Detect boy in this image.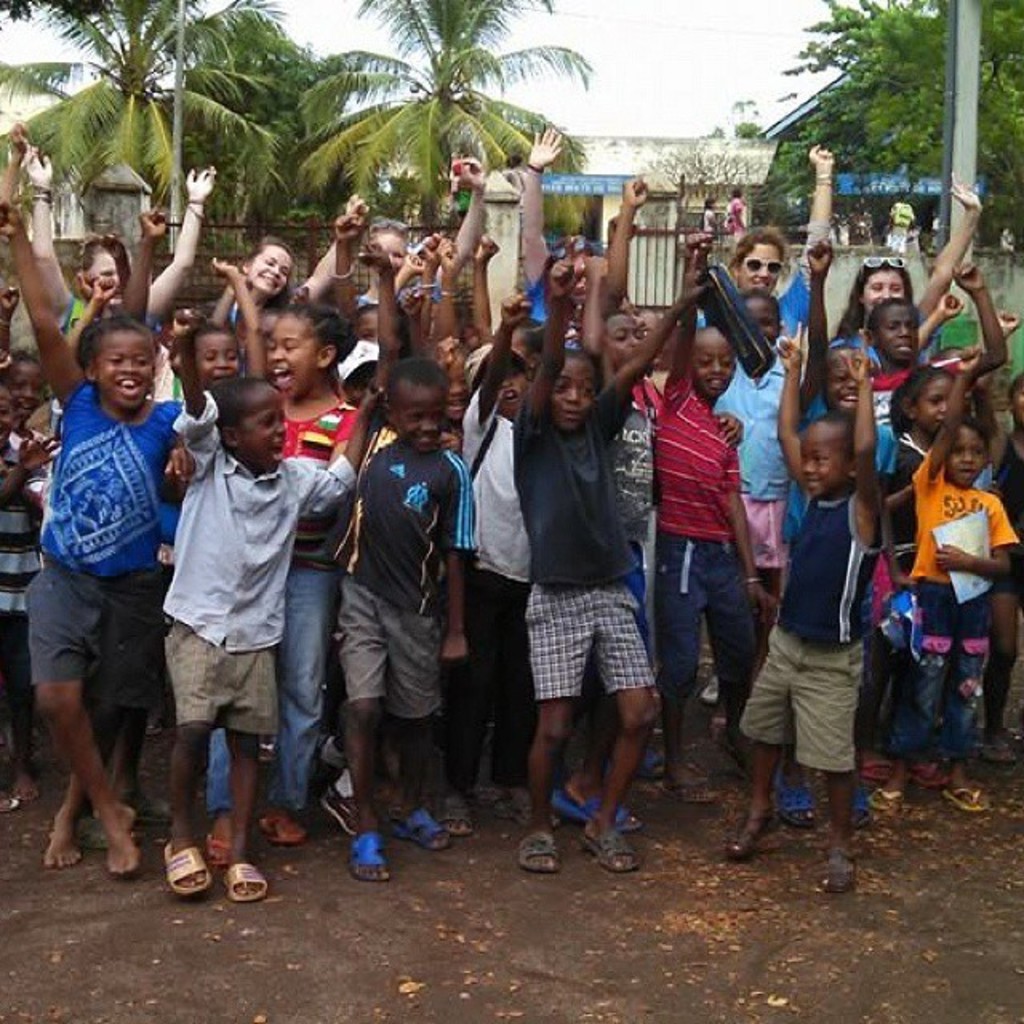
Detection: [left=11, top=216, right=190, bottom=869].
